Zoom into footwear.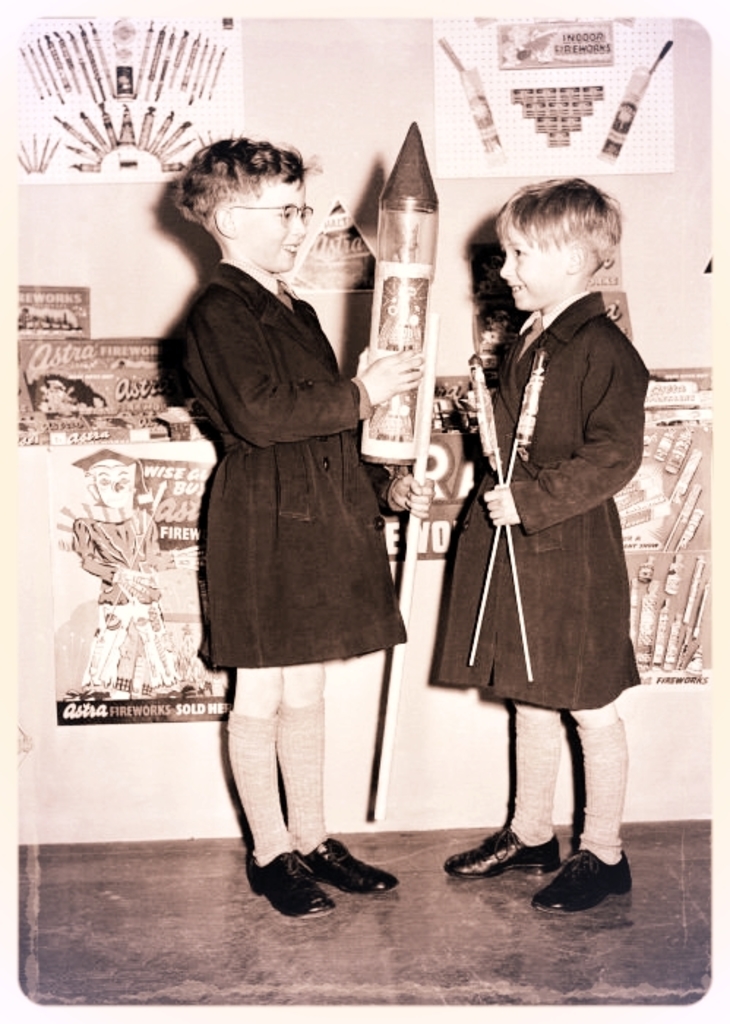
Zoom target: (x1=301, y1=838, x2=398, y2=894).
